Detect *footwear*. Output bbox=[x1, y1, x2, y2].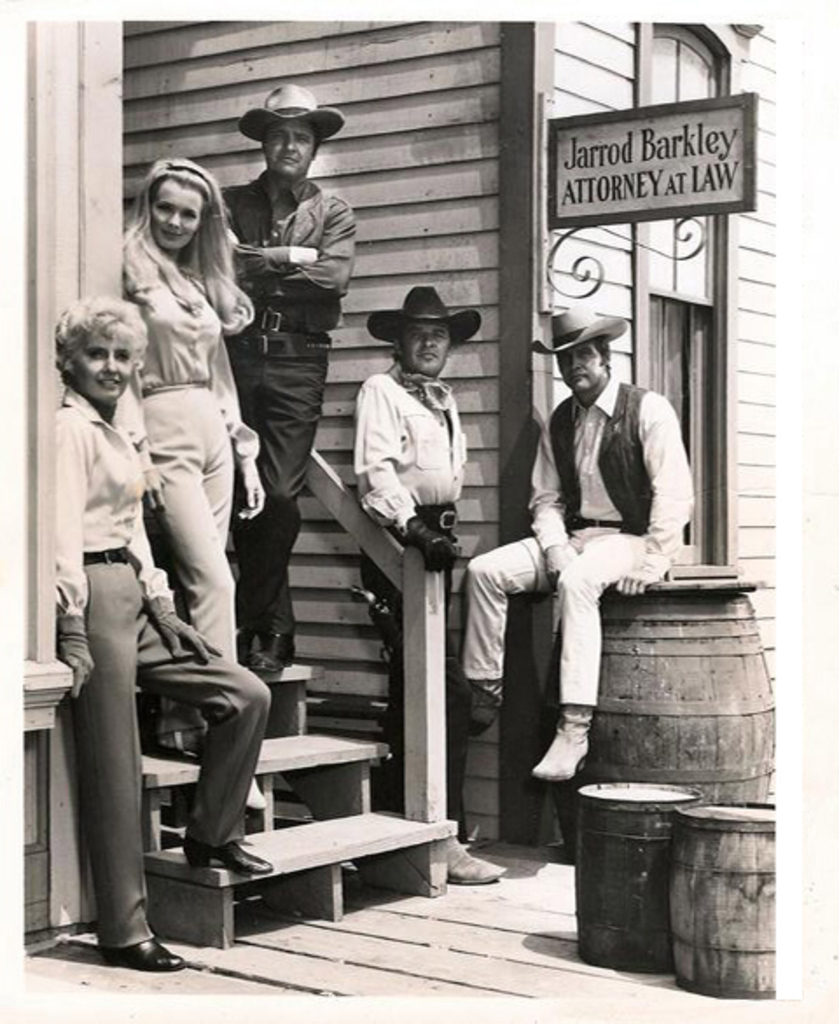
bbox=[444, 821, 509, 886].
